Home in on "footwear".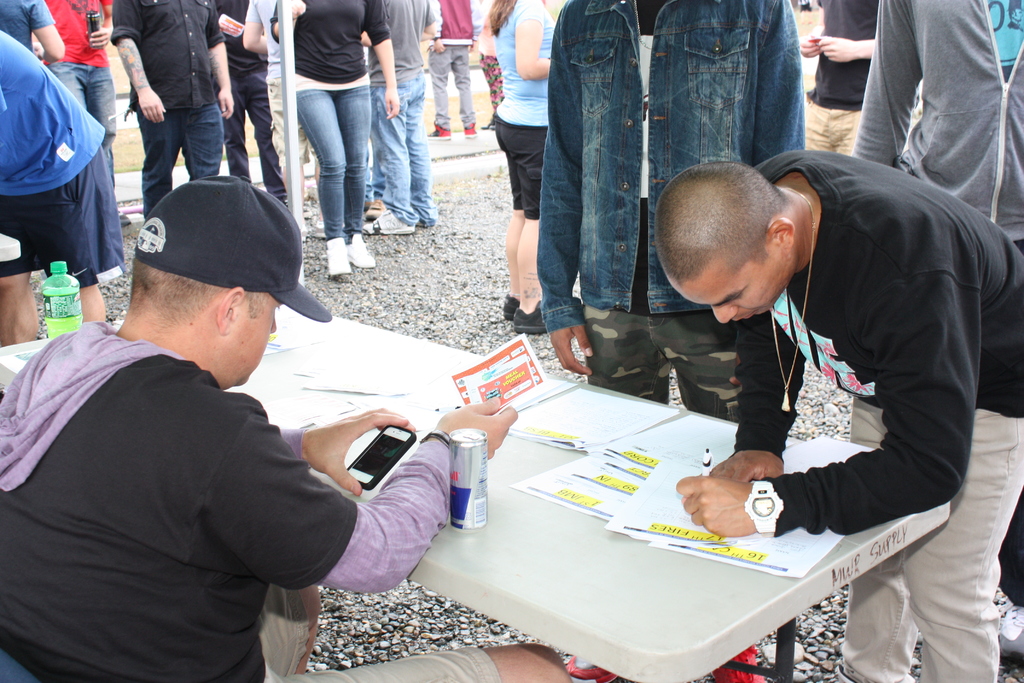
Homed in at 564/654/614/682.
